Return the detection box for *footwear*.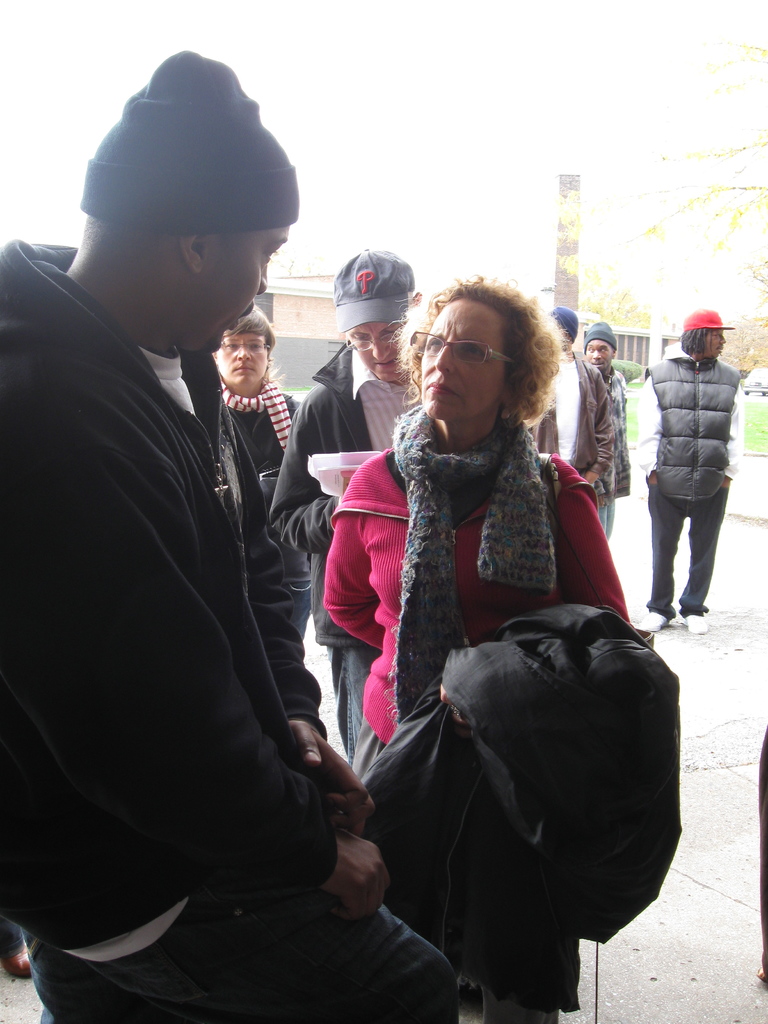
(left=628, top=598, right=675, bottom=628).
